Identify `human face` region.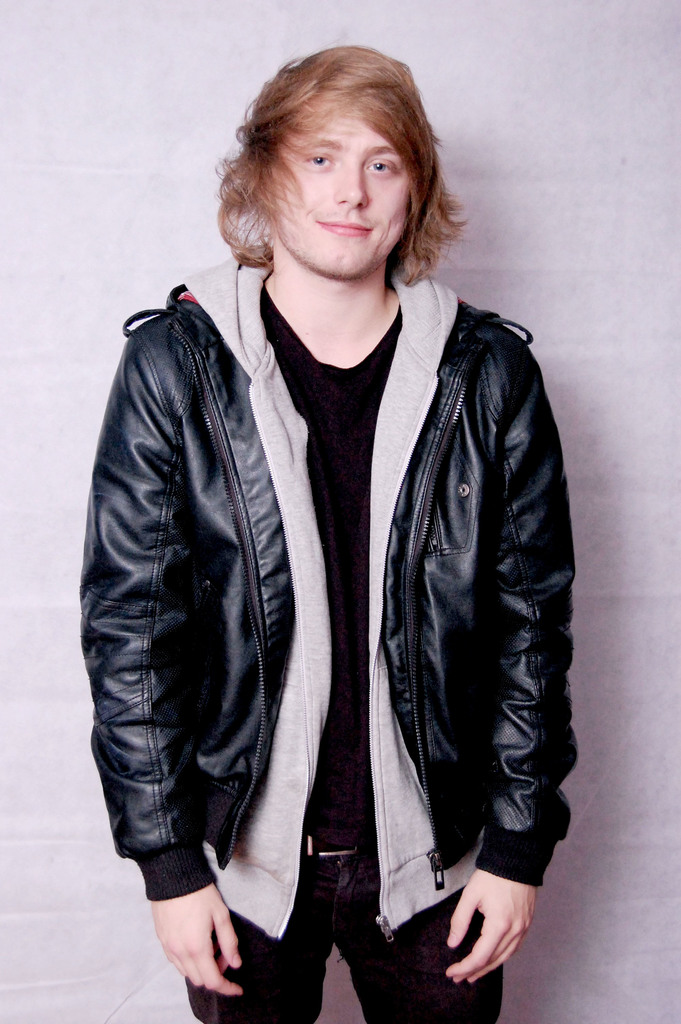
Region: bbox=[272, 116, 406, 273].
